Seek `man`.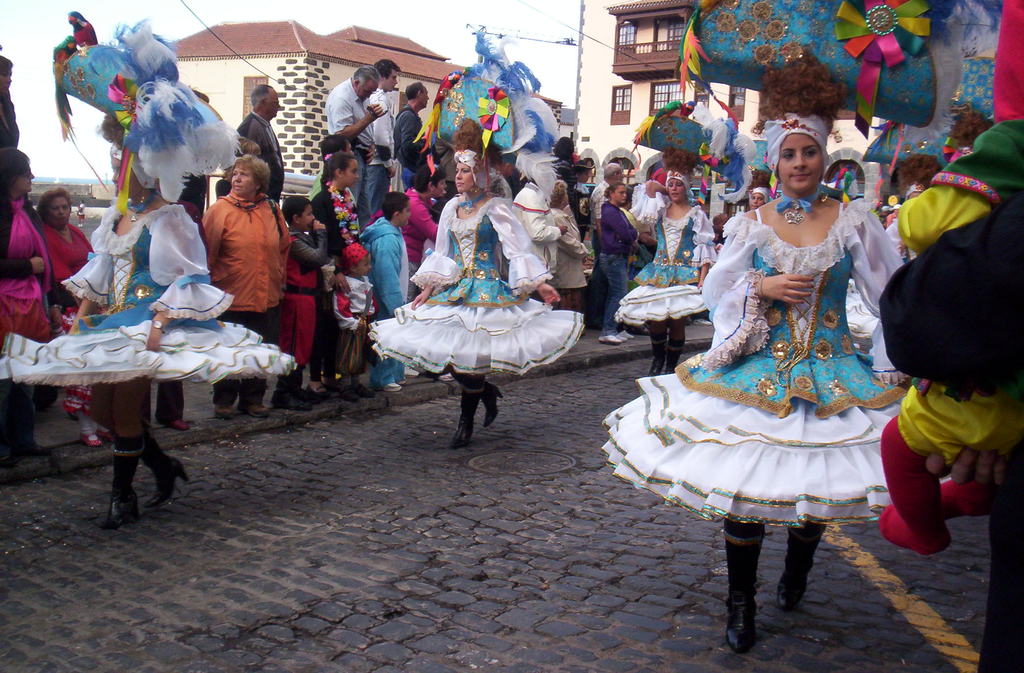
(354, 58, 401, 226).
